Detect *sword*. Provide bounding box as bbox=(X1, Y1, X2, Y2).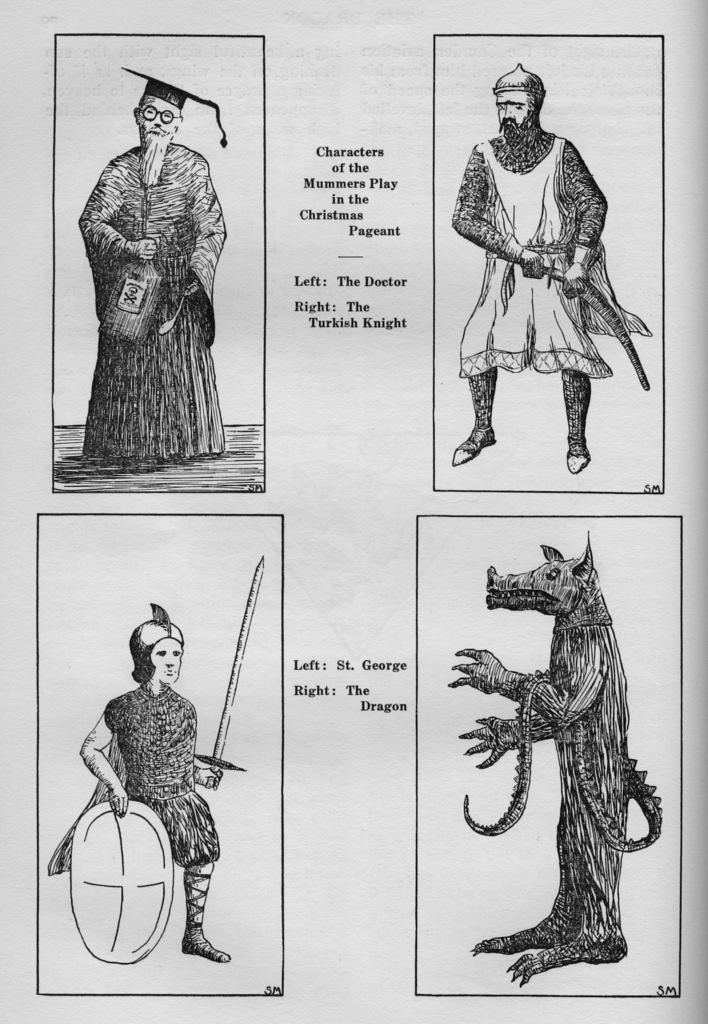
bbox=(540, 260, 563, 288).
